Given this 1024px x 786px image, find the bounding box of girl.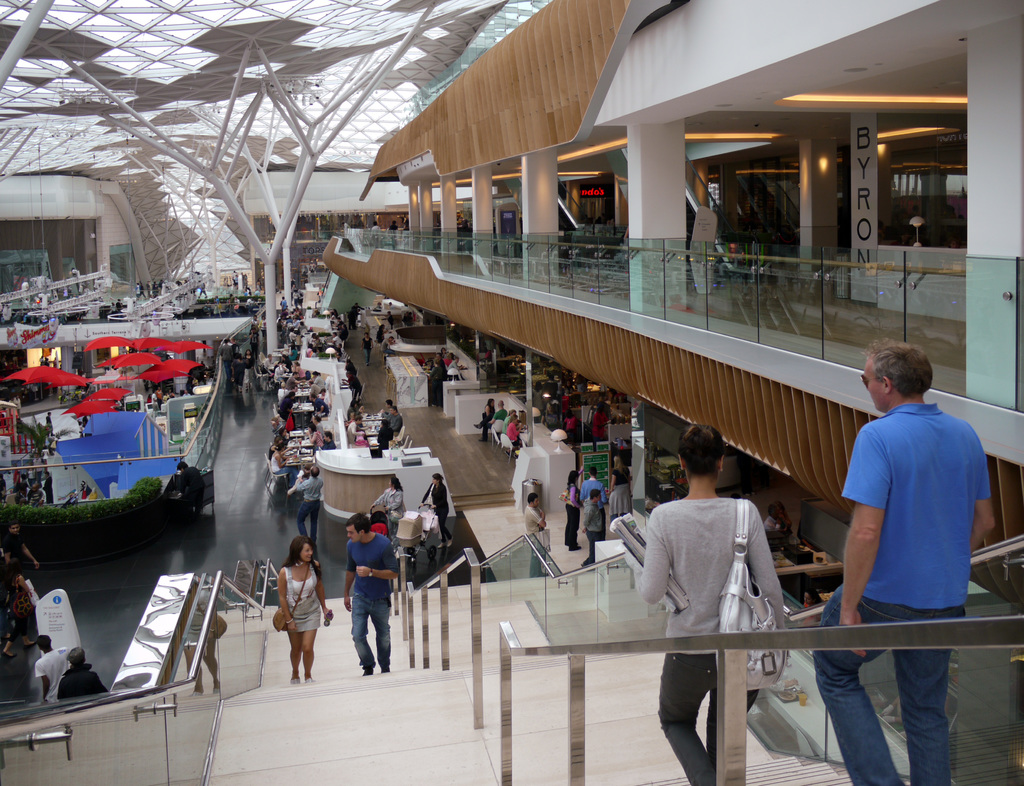
(x1=273, y1=534, x2=335, y2=690).
